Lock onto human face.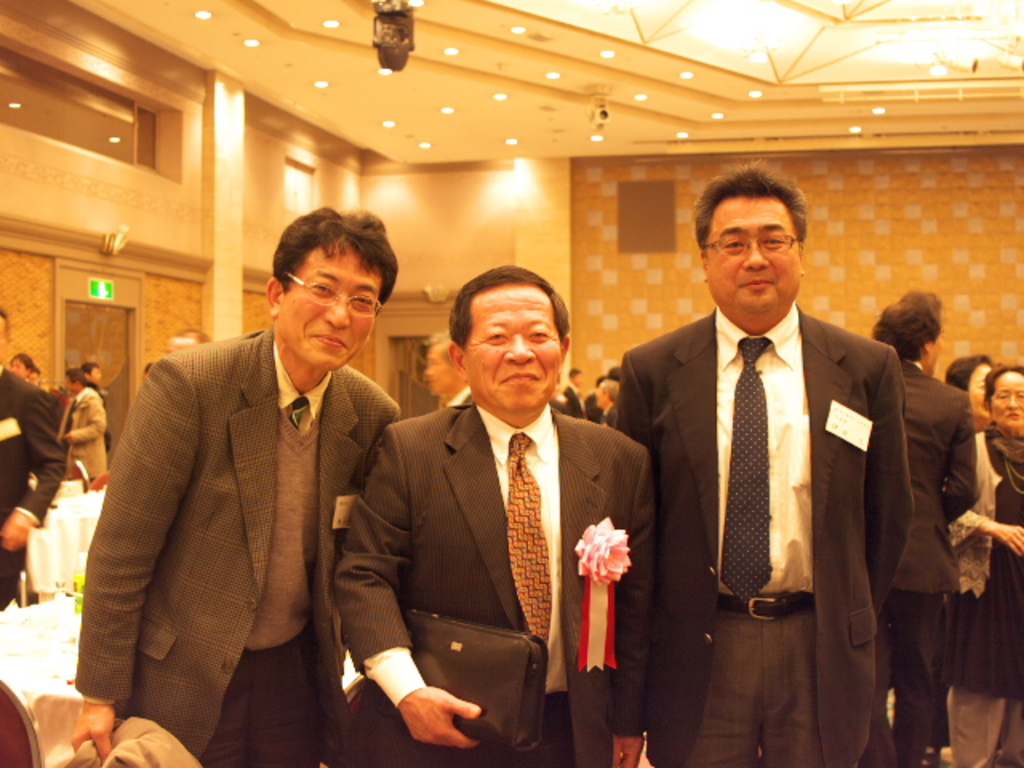
Locked: x1=278, y1=245, x2=378, y2=373.
